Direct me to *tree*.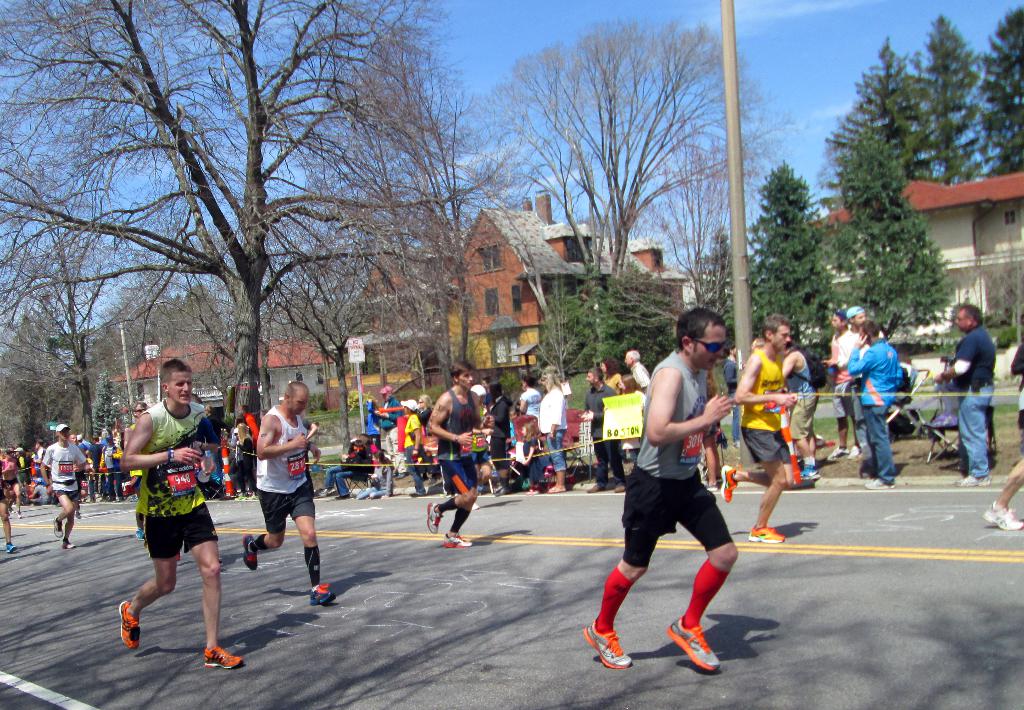
Direction: {"x1": 732, "y1": 167, "x2": 838, "y2": 349}.
